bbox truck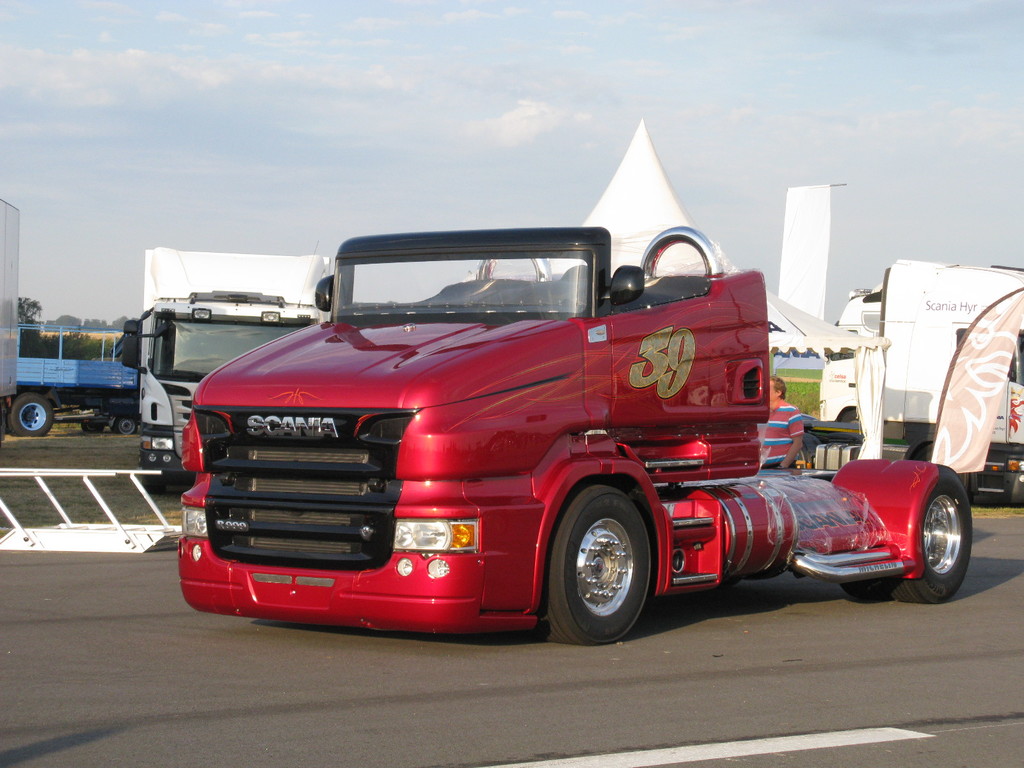
Rect(817, 257, 1023, 506)
